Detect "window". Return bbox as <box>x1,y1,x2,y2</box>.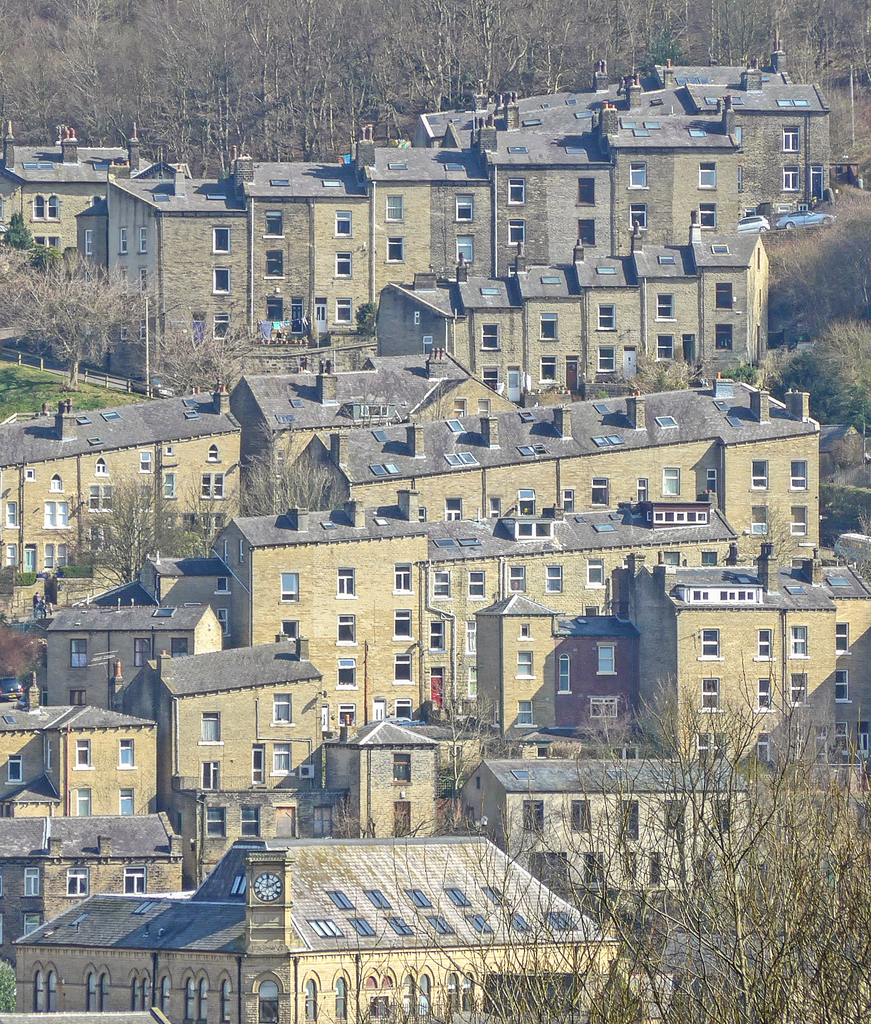
<box>779,165,797,195</box>.
